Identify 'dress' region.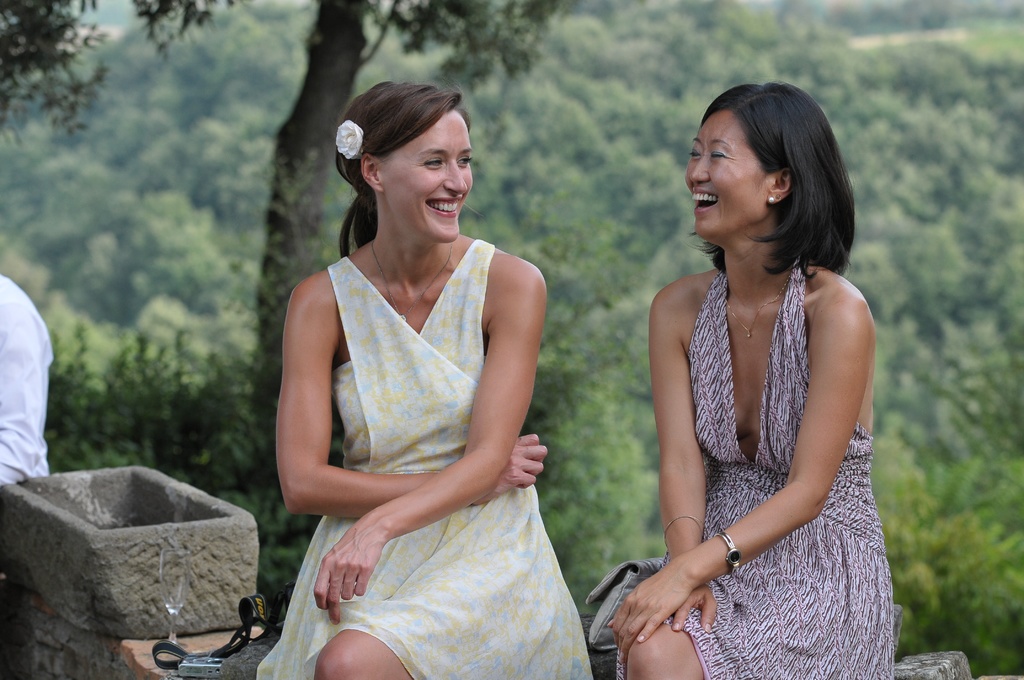
Region: [x1=255, y1=238, x2=596, y2=679].
